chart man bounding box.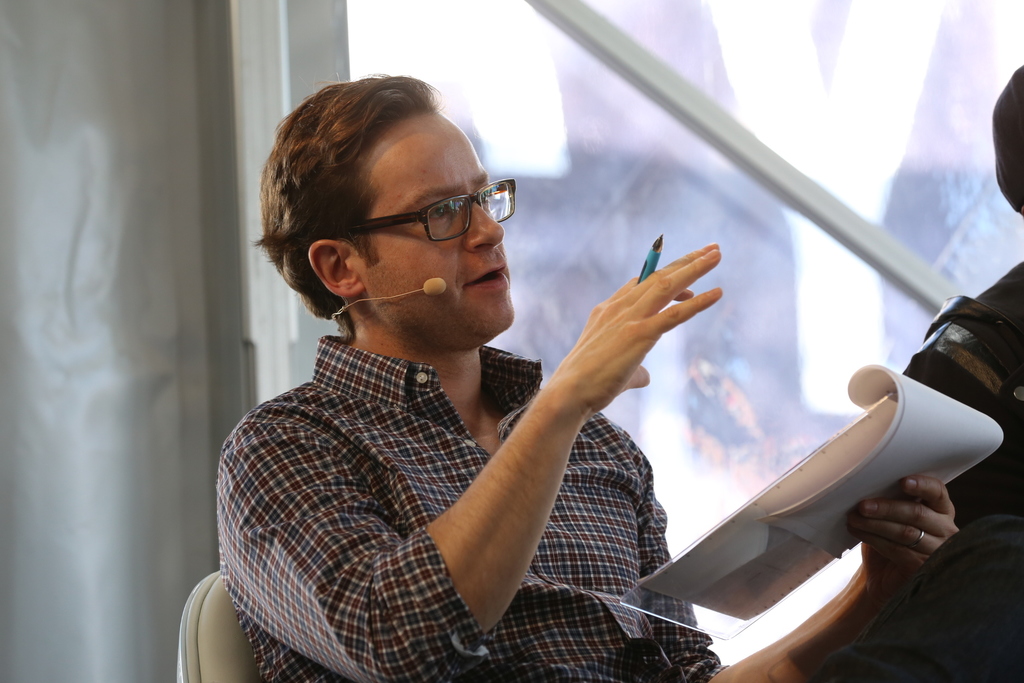
Charted: BBox(193, 82, 789, 675).
